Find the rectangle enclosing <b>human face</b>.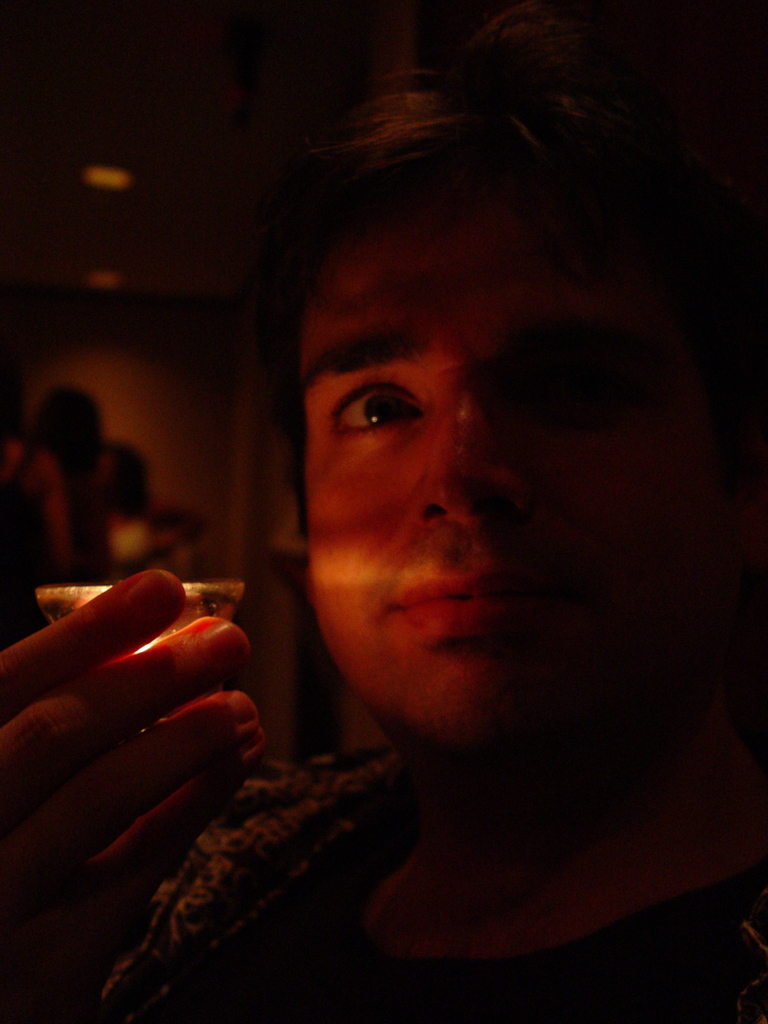
locate(305, 193, 714, 756).
